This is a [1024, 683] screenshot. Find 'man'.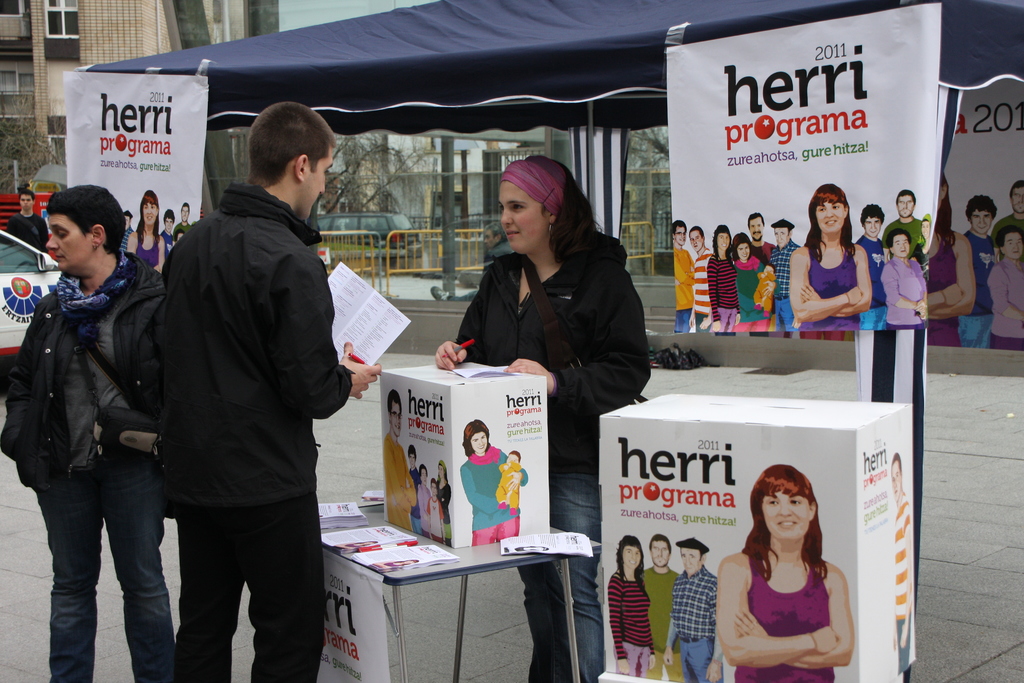
Bounding box: bbox=(876, 227, 932, 333).
